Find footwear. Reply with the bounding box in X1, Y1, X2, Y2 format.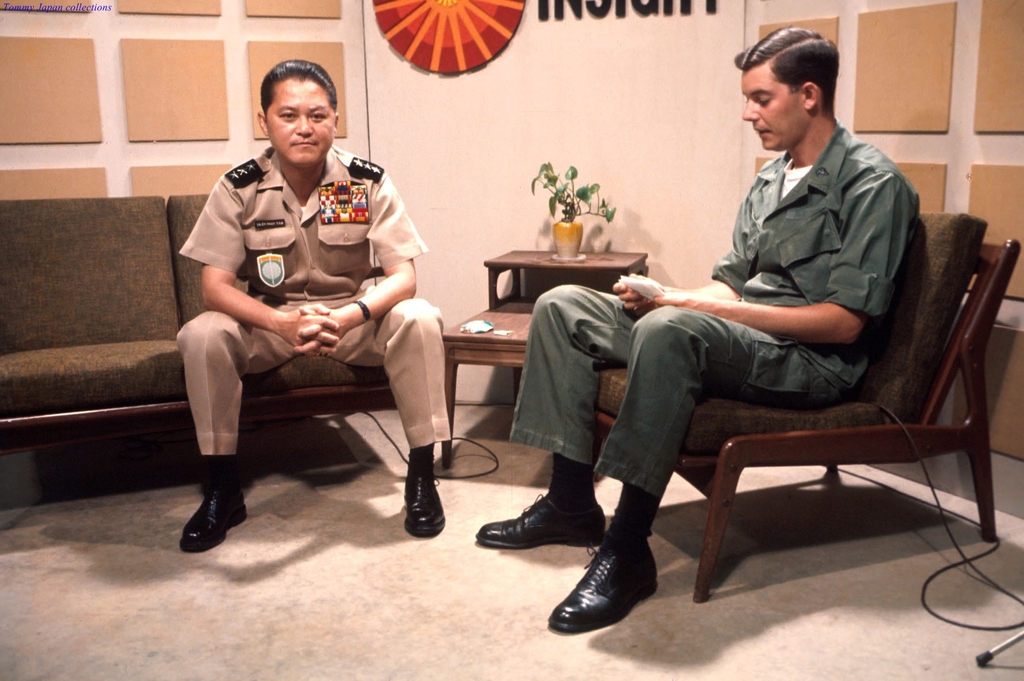
474, 492, 607, 549.
